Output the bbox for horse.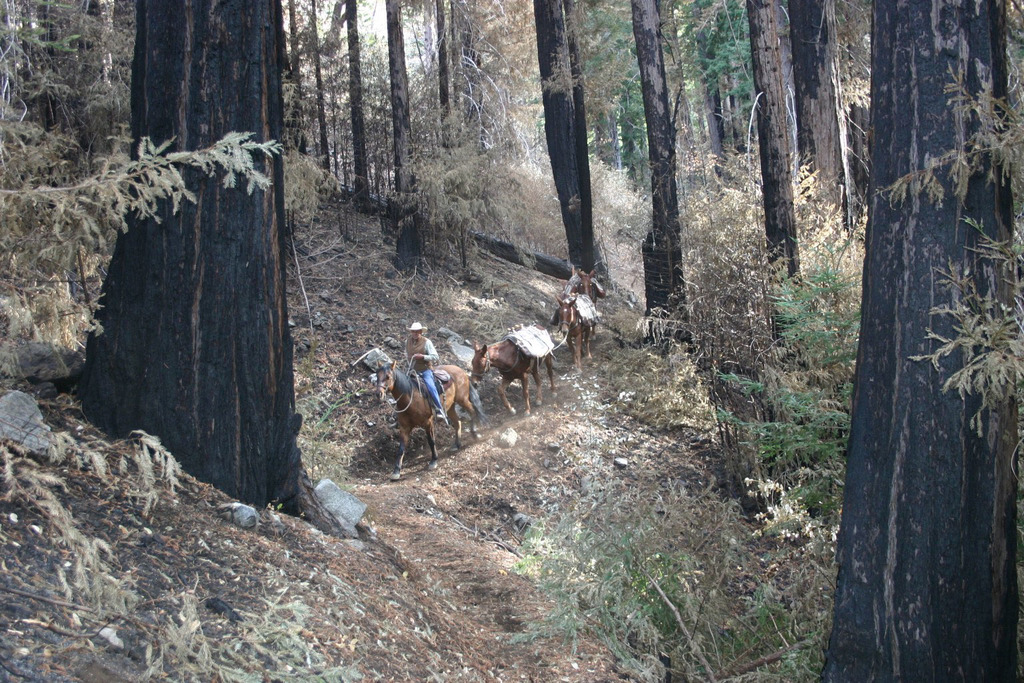
(x1=568, y1=264, x2=599, y2=303).
